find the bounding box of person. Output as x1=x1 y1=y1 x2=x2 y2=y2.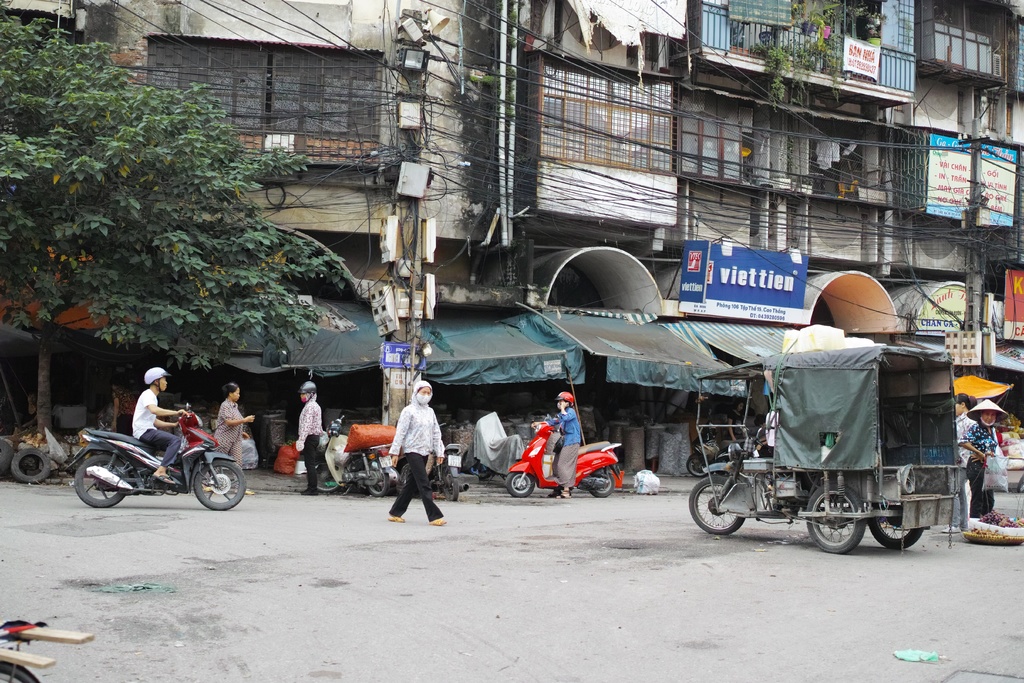
x1=212 y1=379 x2=249 y2=479.
